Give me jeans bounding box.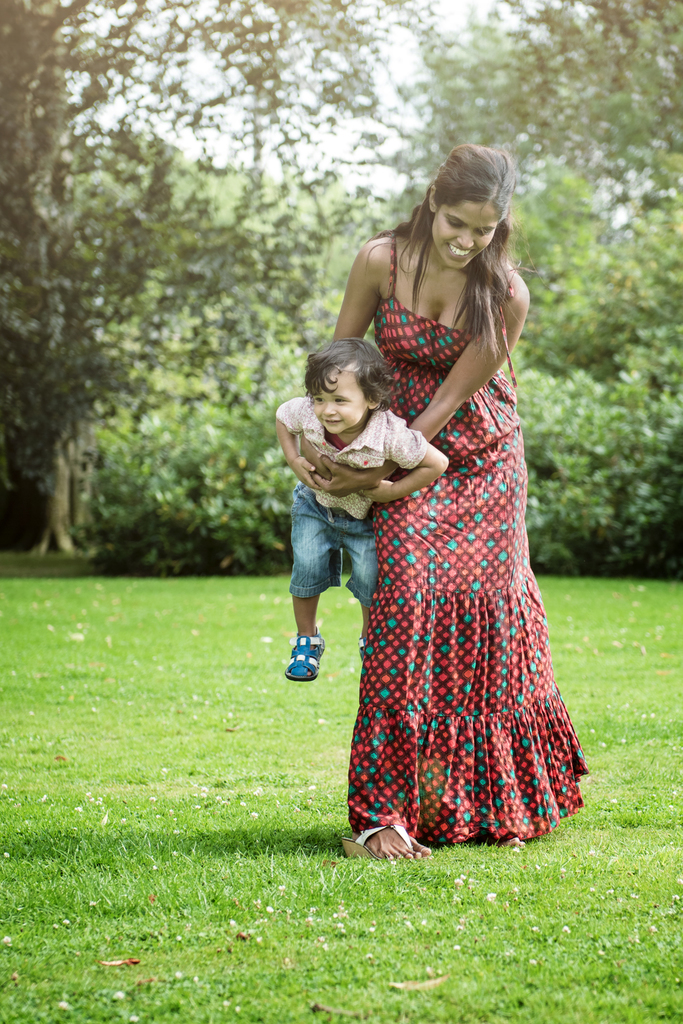
crop(290, 517, 361, 607).
